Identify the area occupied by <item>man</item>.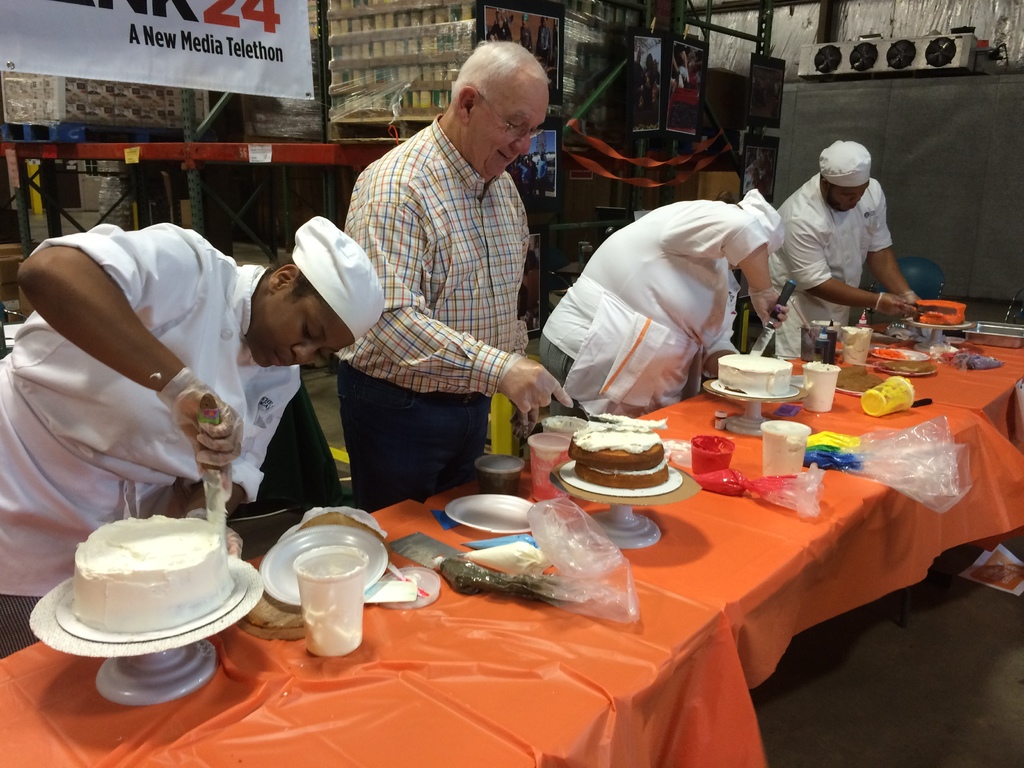
Area: select_region(542, 189, 805, 423).
